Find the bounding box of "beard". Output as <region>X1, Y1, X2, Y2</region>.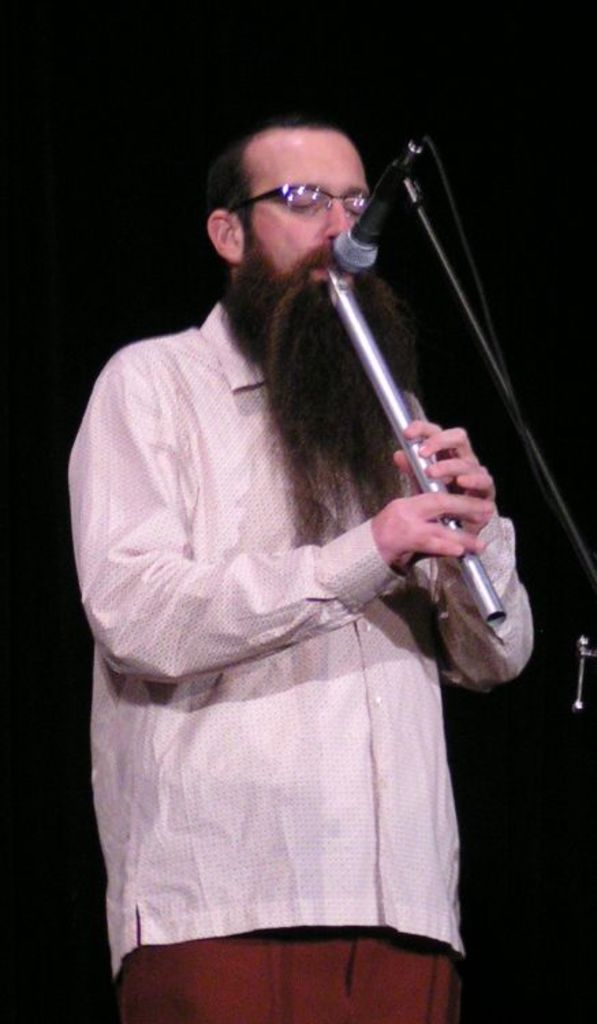
<region>217, 232, 419, 541</region>.
